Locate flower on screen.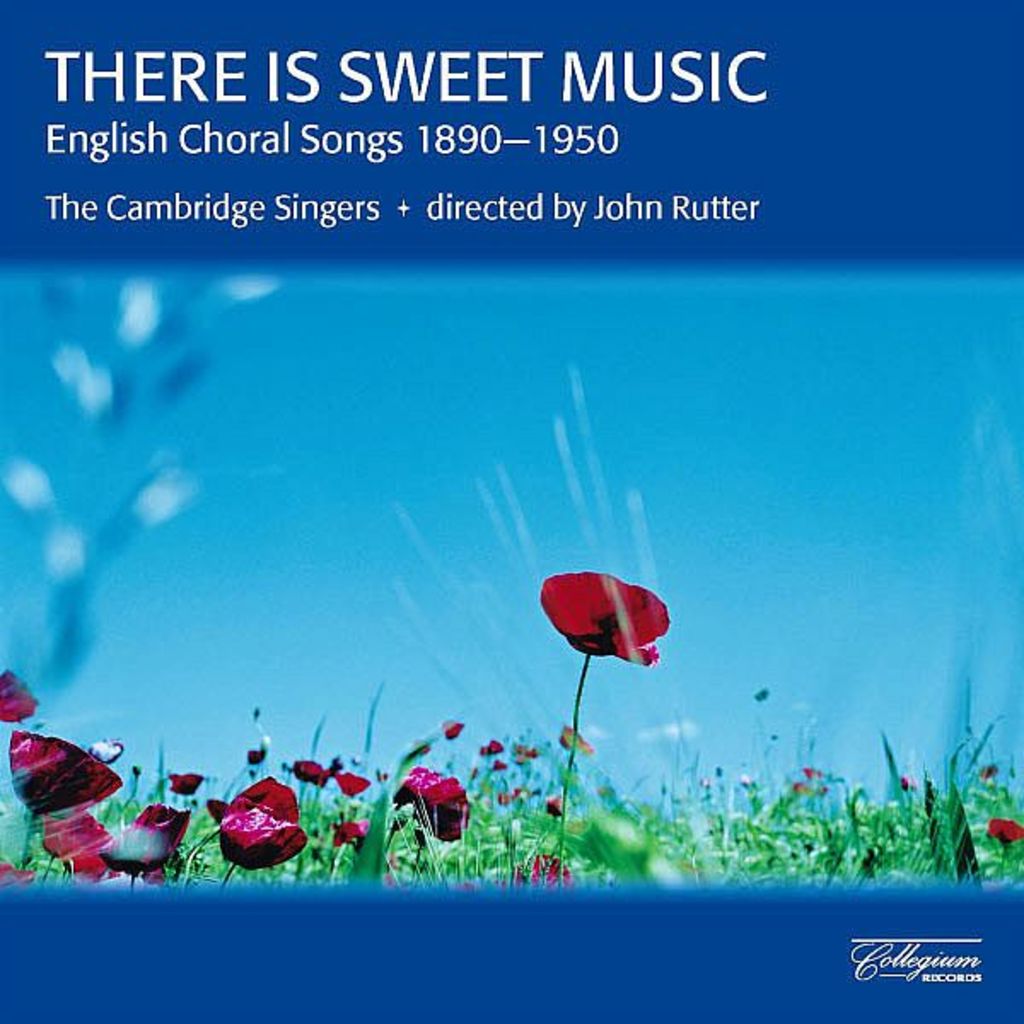
On screen at 288 754 324 790.
